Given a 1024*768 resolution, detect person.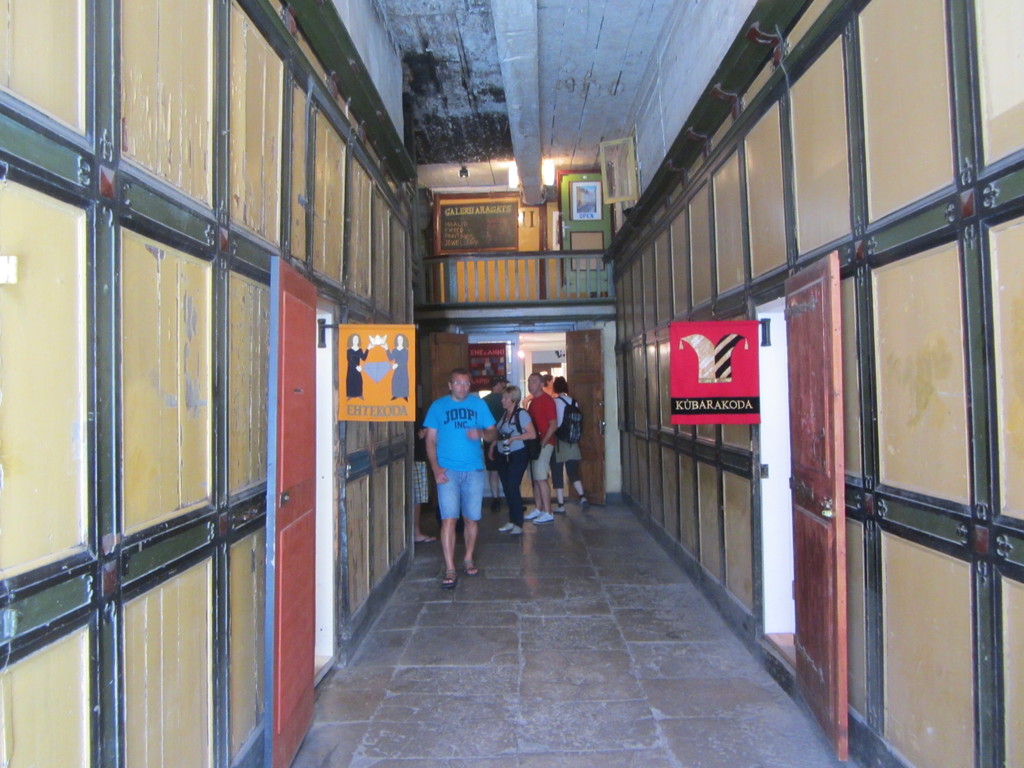
left=493, top=381, right=540, bottom=548.
